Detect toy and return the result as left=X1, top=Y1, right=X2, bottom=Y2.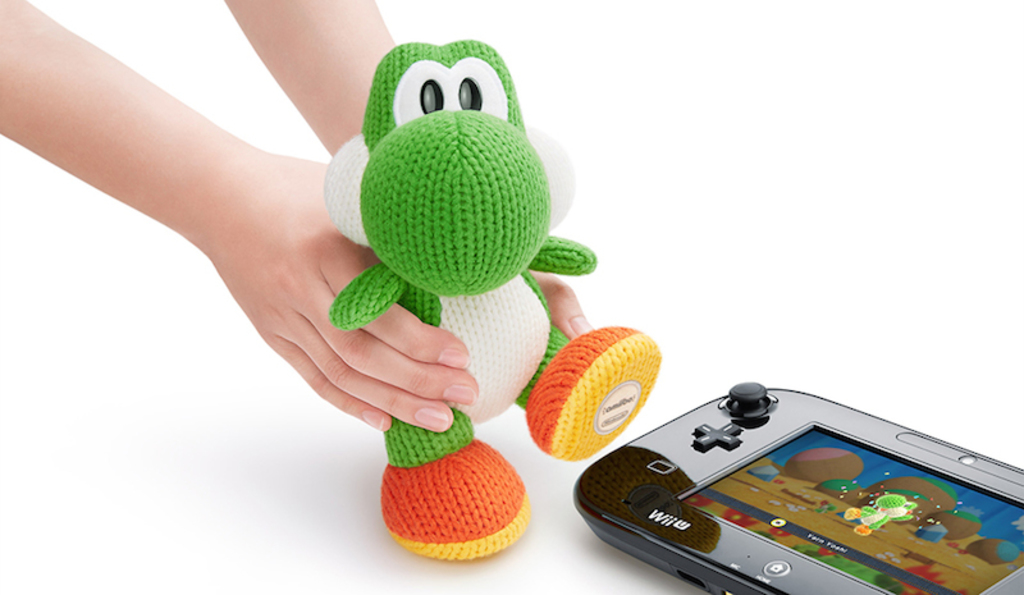
left=567, top=377, right=1023, bottom=582.
